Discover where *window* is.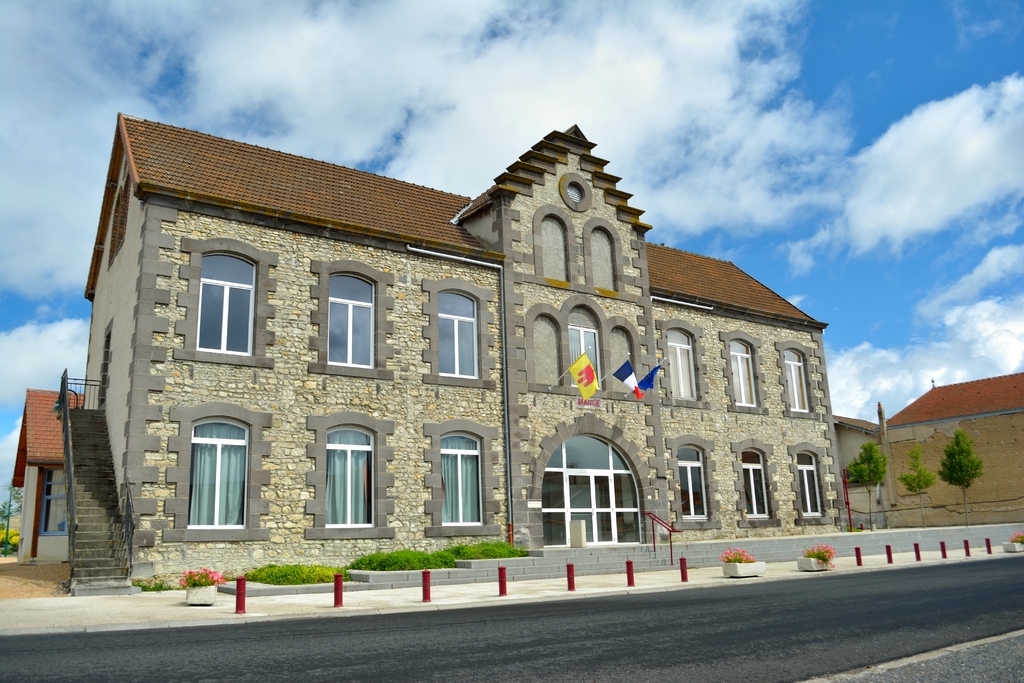
Discovered at [x1=327, y1=272, x2=373, y2=368].
